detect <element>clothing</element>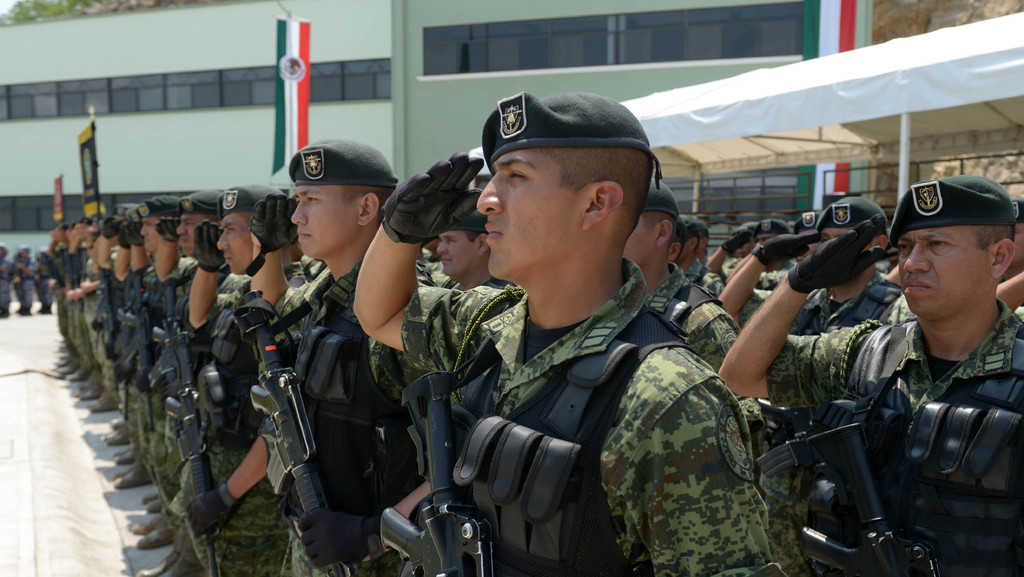
64,249,76,357
